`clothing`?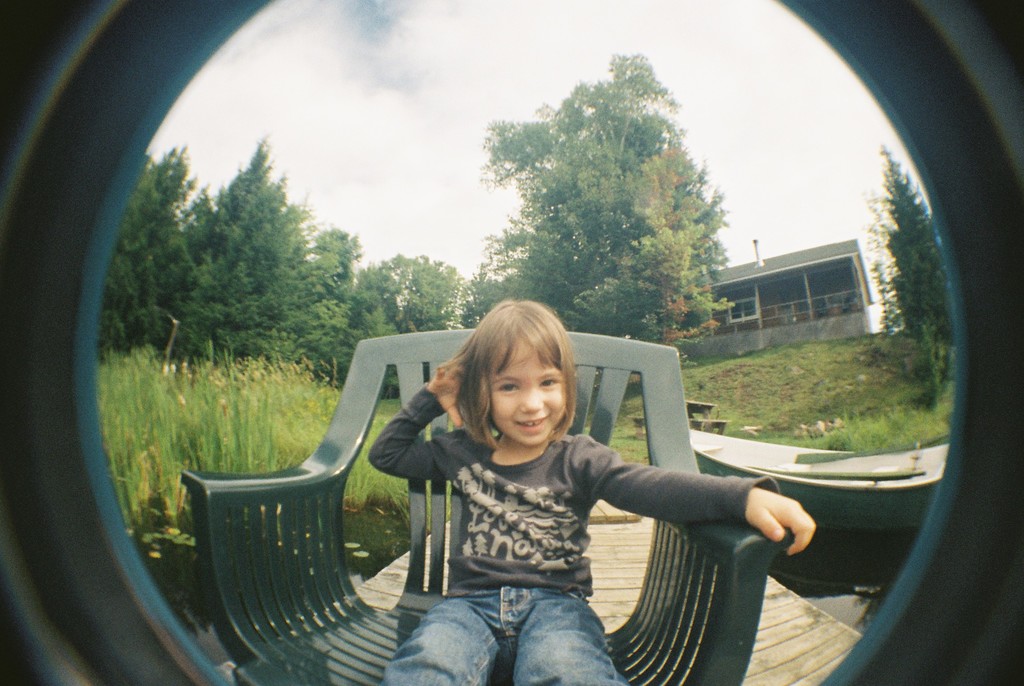
l=316, t=342, r=707, b=657
